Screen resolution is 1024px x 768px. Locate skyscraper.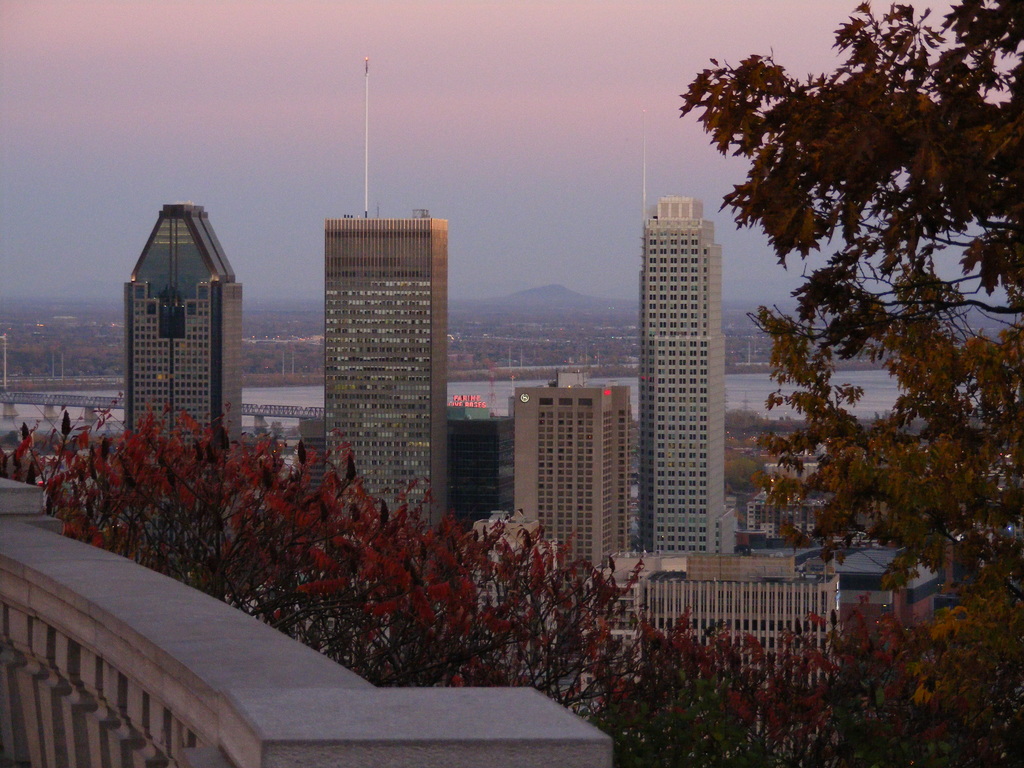
box=[125, 214, 234, 457].
